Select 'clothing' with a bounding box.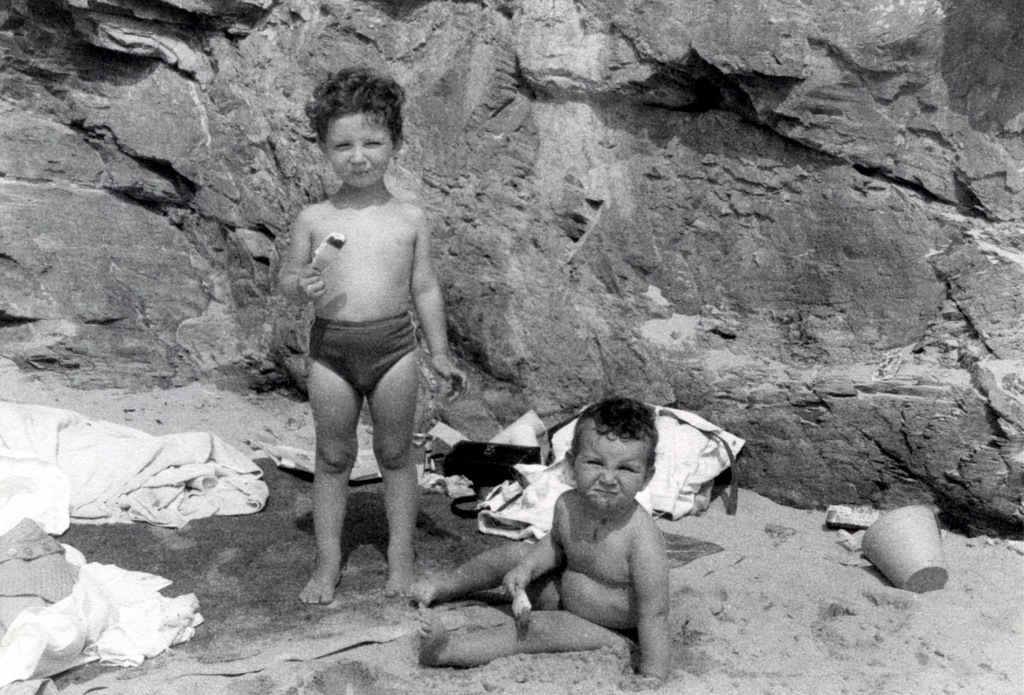
detection(305, 319, 420, 398).
